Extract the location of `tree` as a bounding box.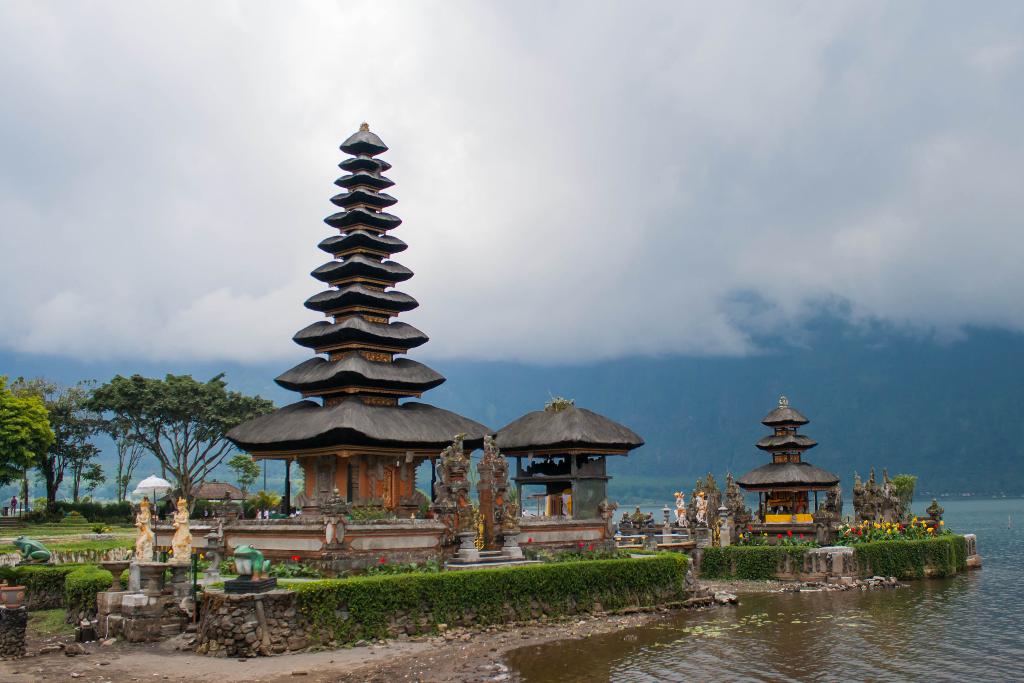
select_region(228, 449, 263, 503).
